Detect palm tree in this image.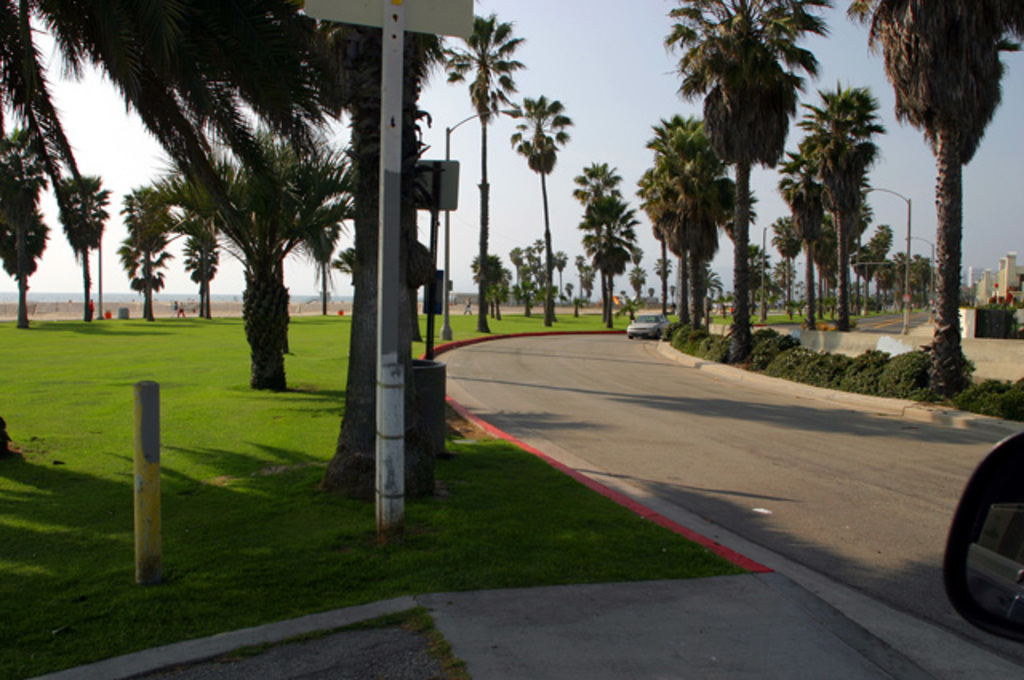
Detection: locate(504, 85, 578, 341).
